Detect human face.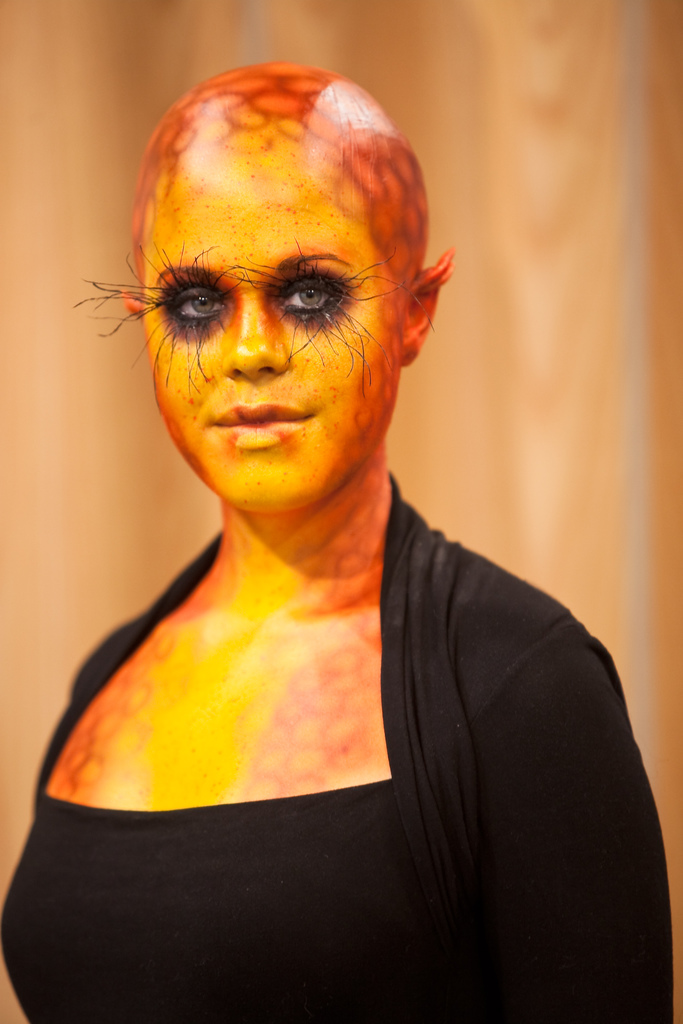
Detected at bbox(143, 168, 402, 515).
